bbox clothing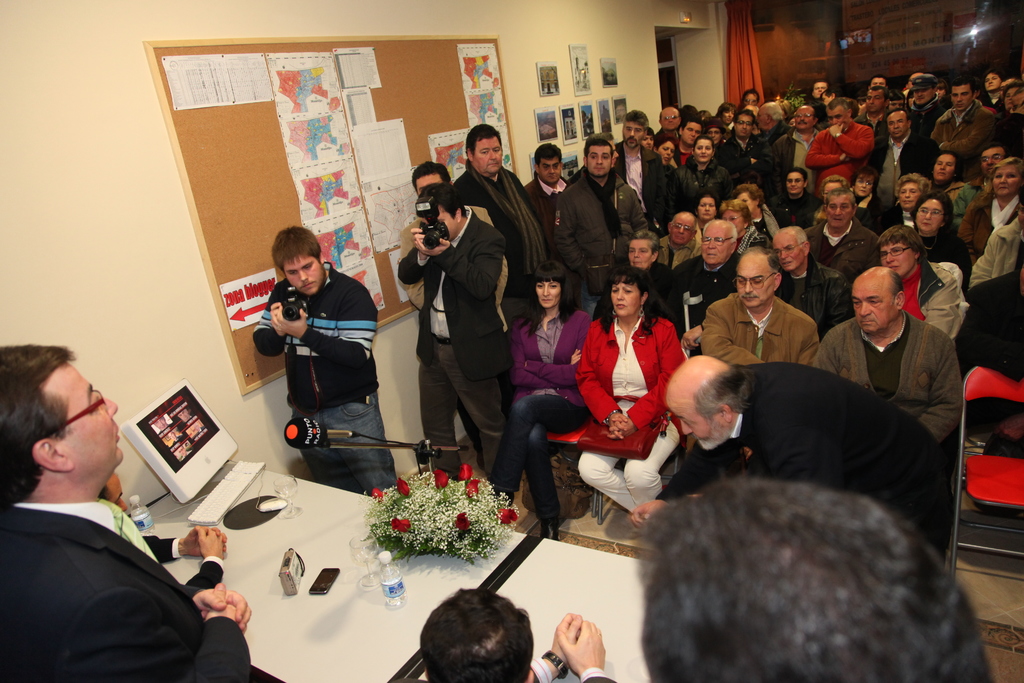
653, 357, 962, 559
